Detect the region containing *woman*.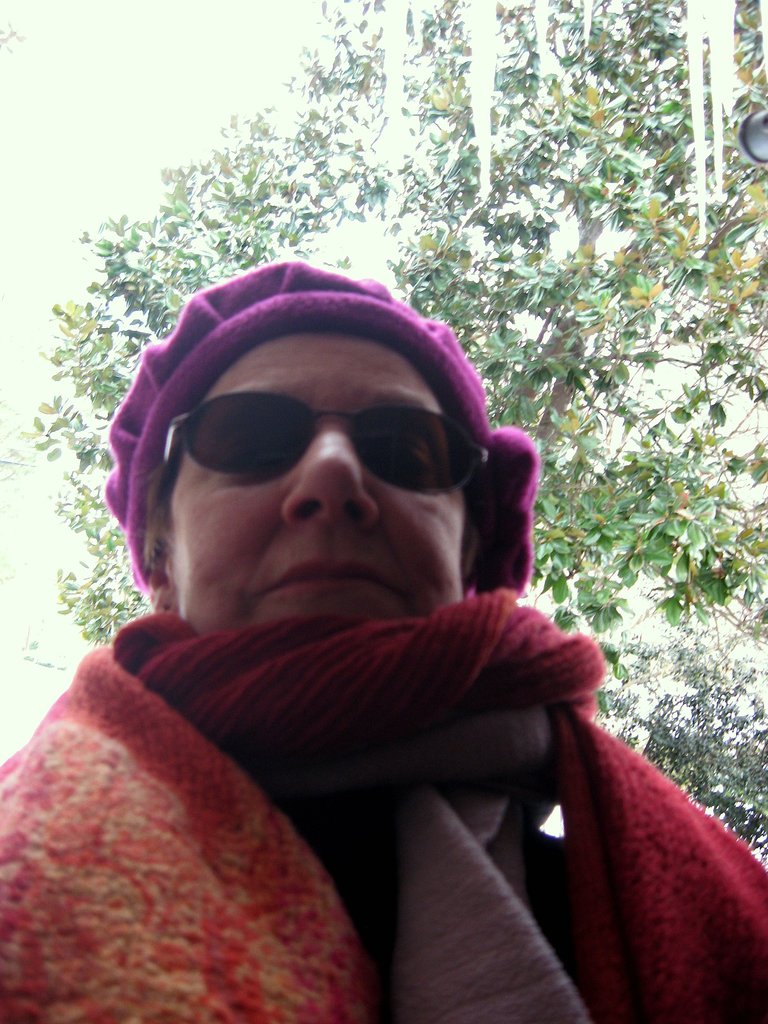
16:252:684:991.
